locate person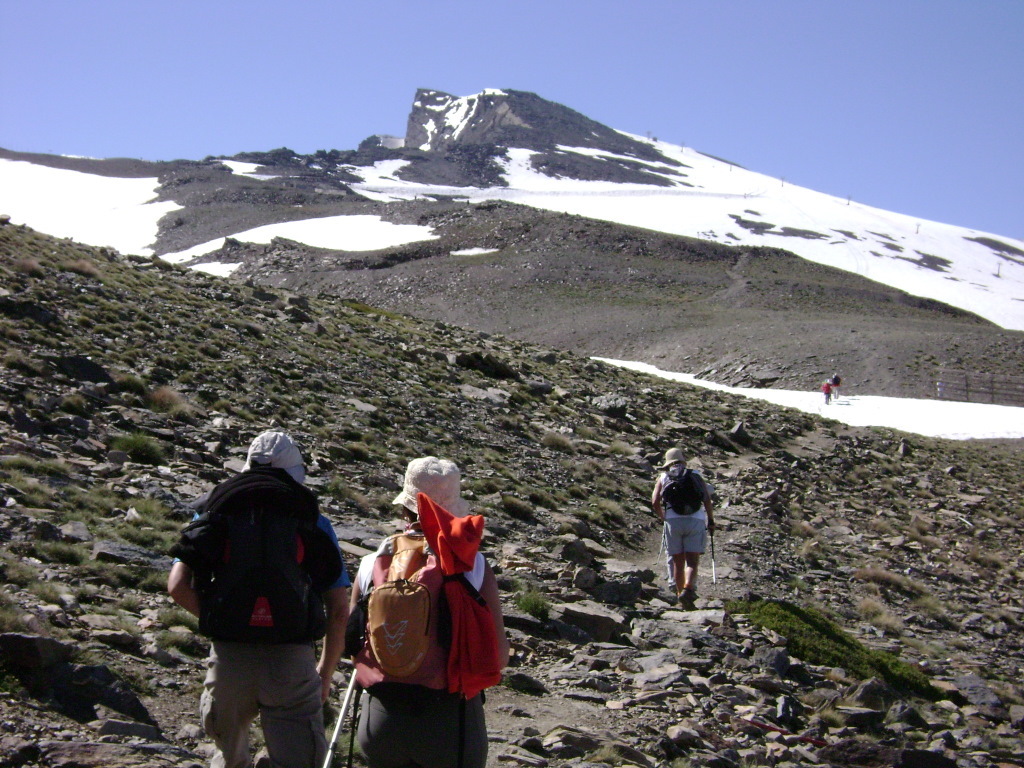
[x1=650, y1=453, x2=724, y2=612]
